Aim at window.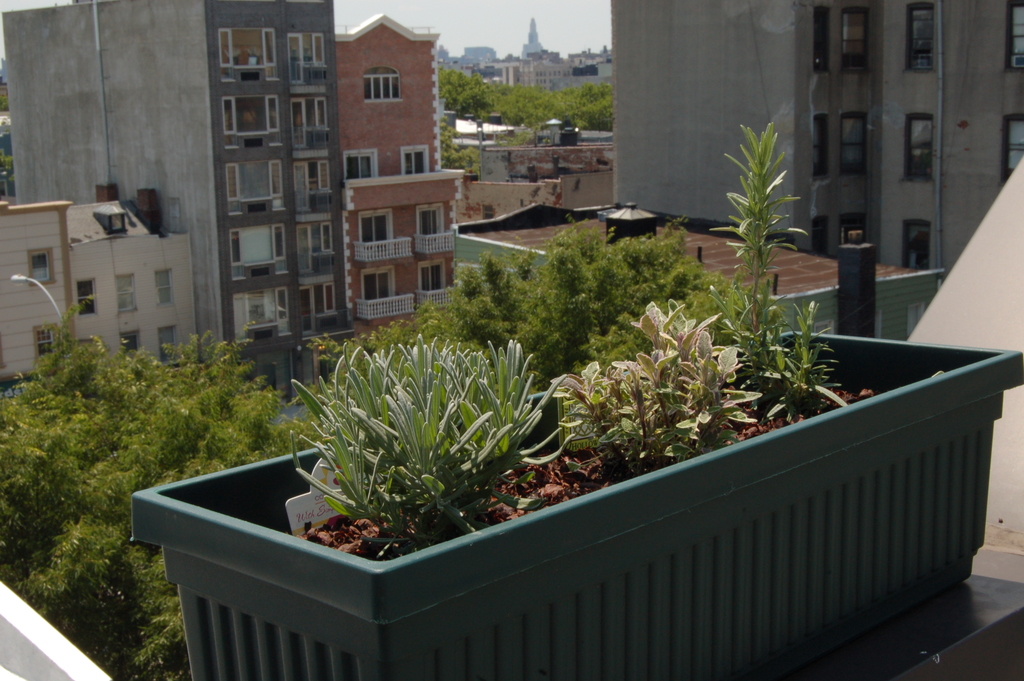
Aimed at <box>403,146,433,171</box>.
